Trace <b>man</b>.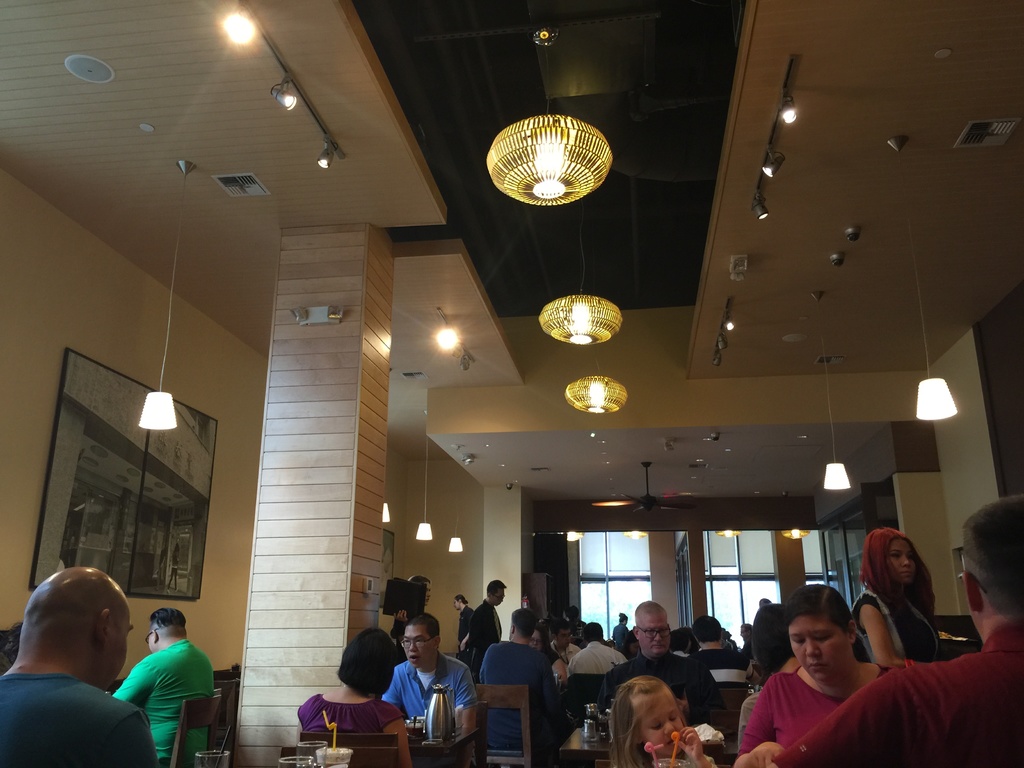
Traced to pyautogui.locateOnScreen(595, 599, 728, 712).
